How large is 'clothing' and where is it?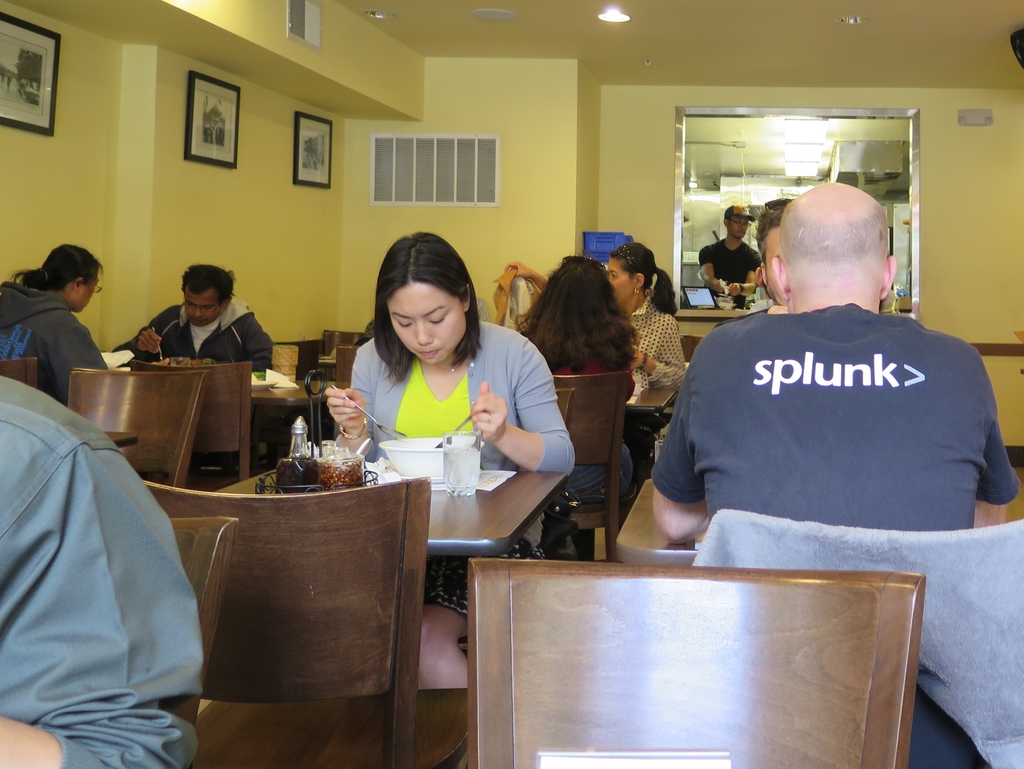
Bounding box: 549:347:639:502.
